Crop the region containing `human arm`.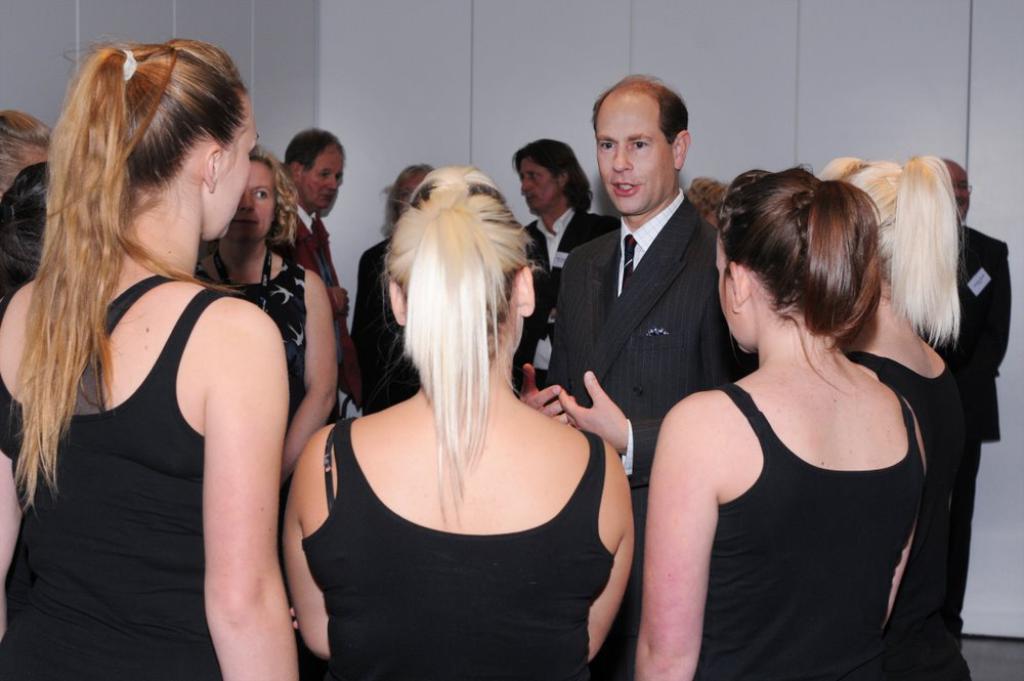
Crop region: l=275, t=268, r=341, b=479.
